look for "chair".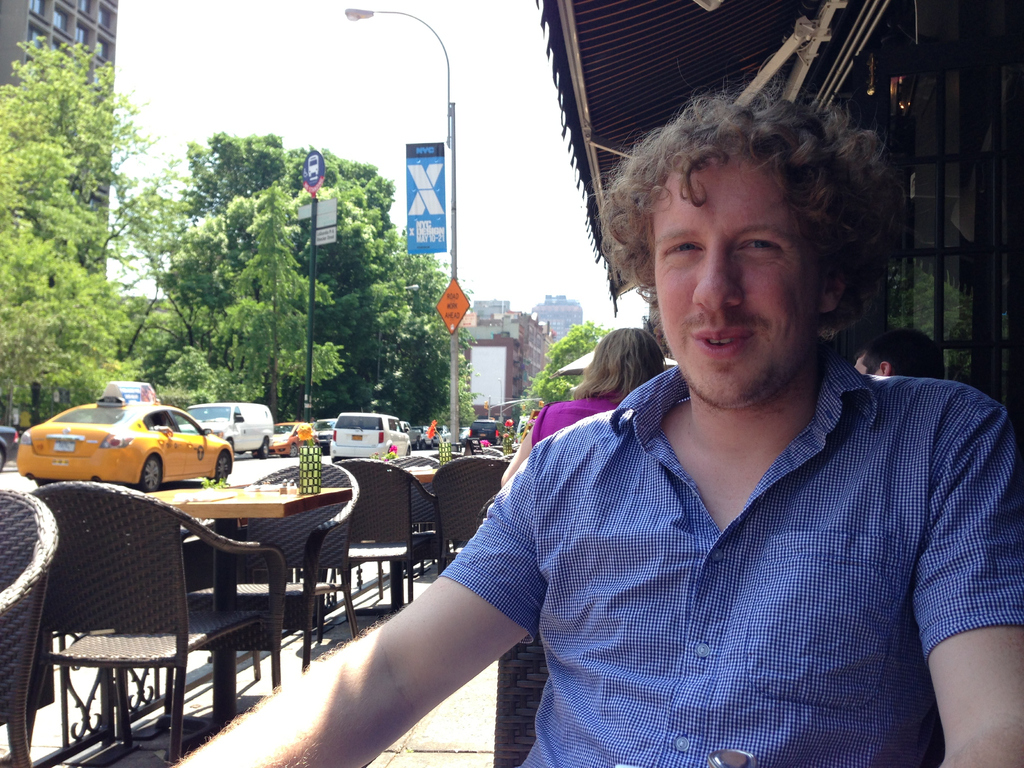
Found: 328, 454, 432, 615.
